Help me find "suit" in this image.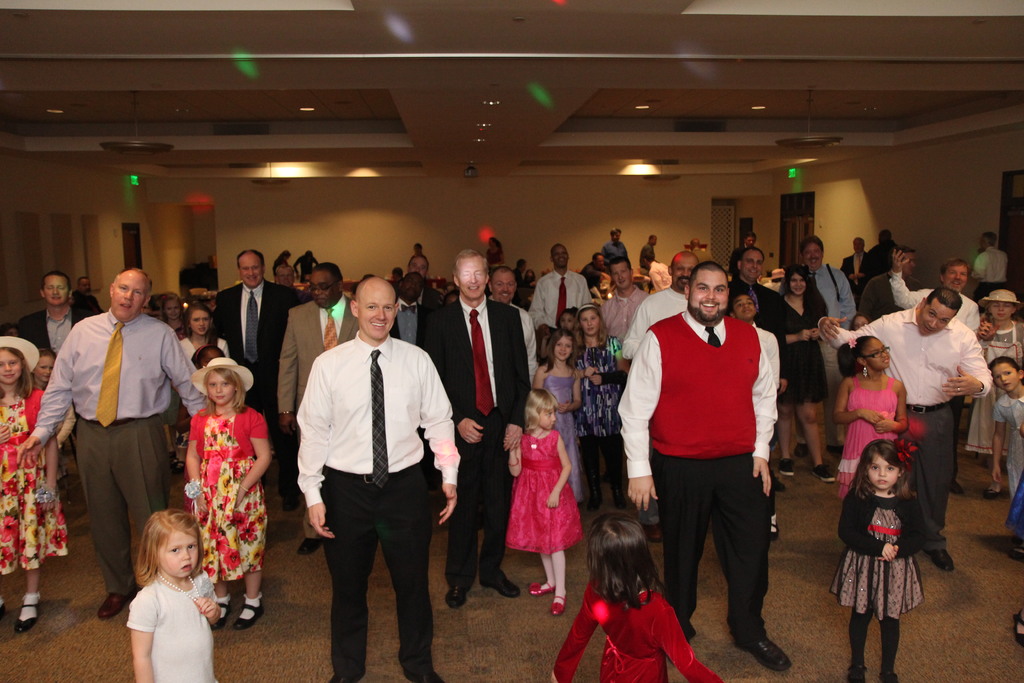
Found it: region(275, 298, 362, 537).
